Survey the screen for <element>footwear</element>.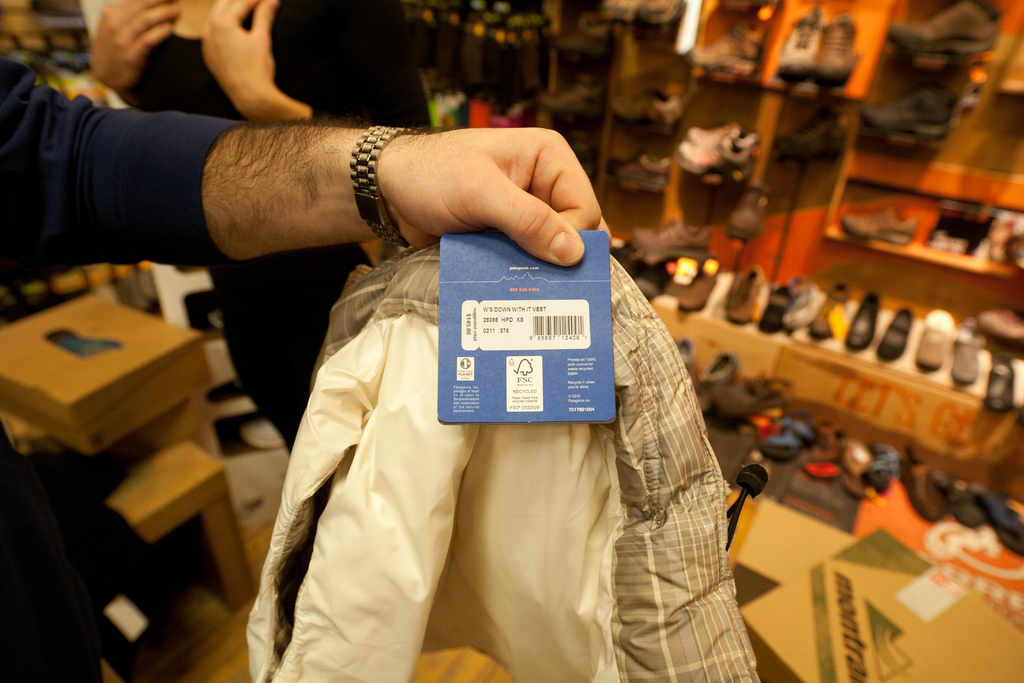
Survey found: Rect(979, 303, 1023, 339).
